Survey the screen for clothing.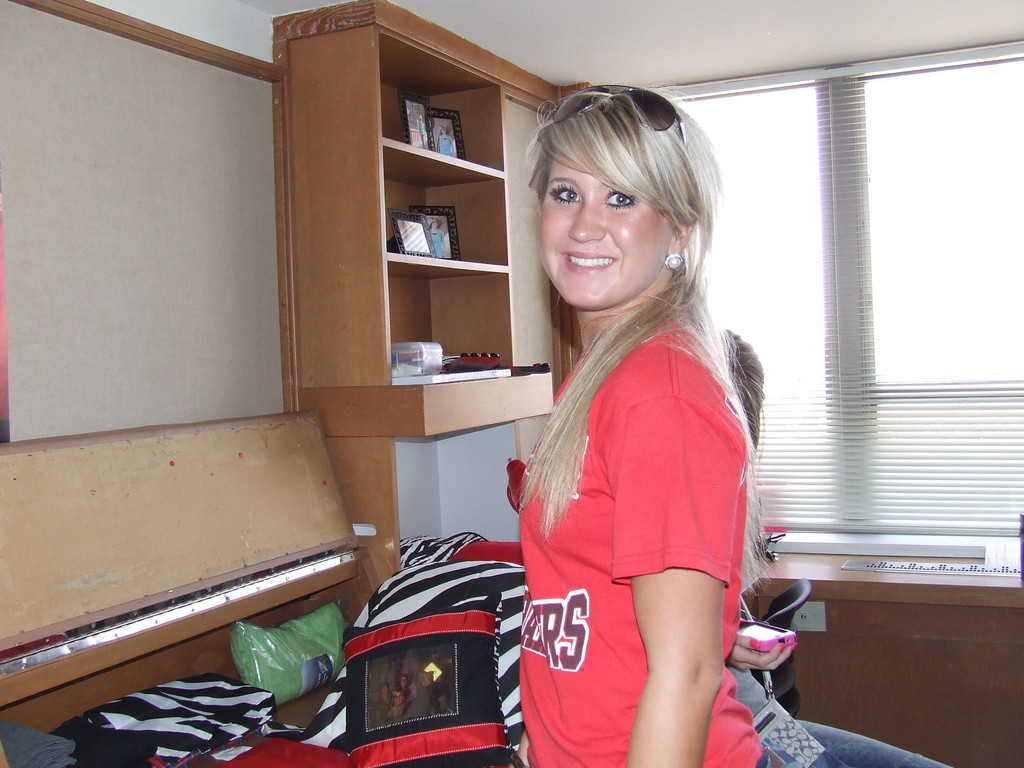
Survey found: bbox=(726, 666, 955, 767).
